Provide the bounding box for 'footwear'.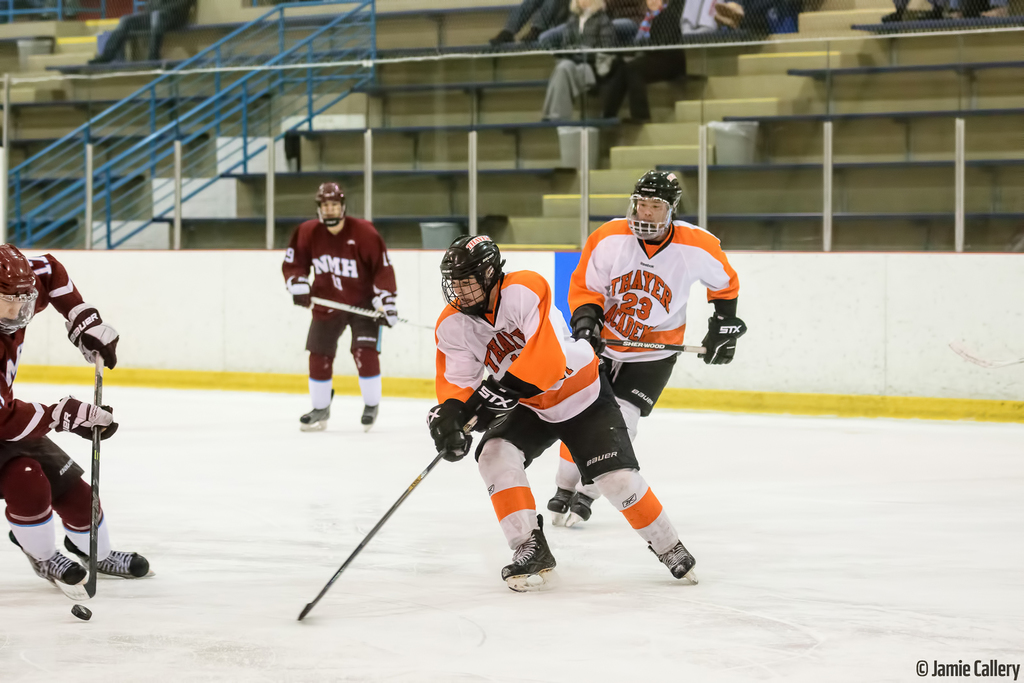
<box>63,527,152,581</box>.
